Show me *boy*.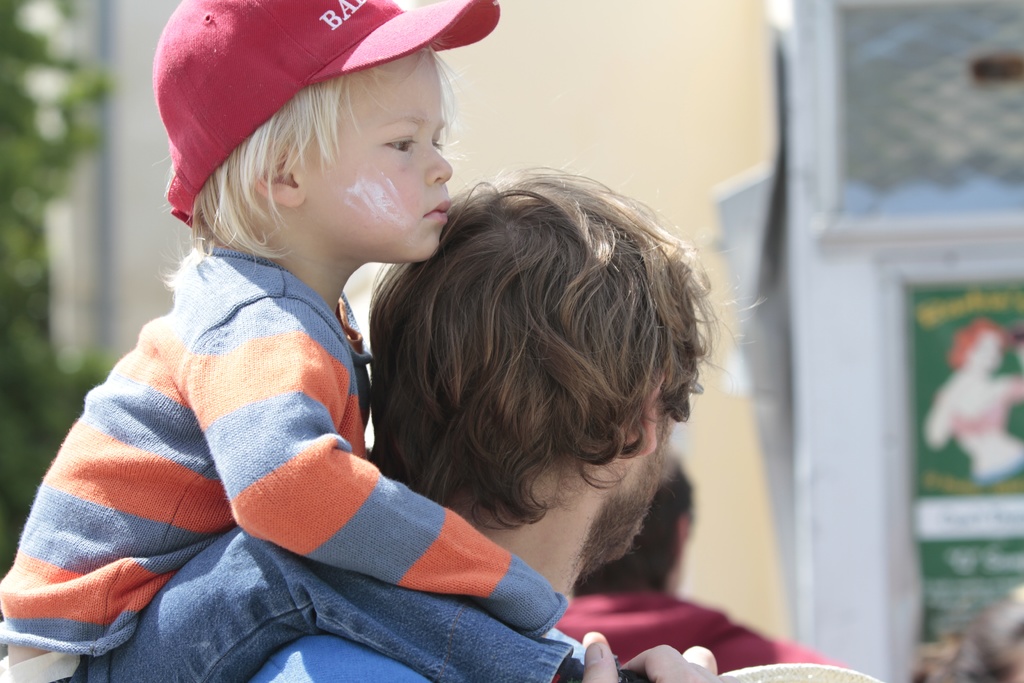
*boy* is here: pyautogui.locateOnScreen(2, 0, 883, 682).
